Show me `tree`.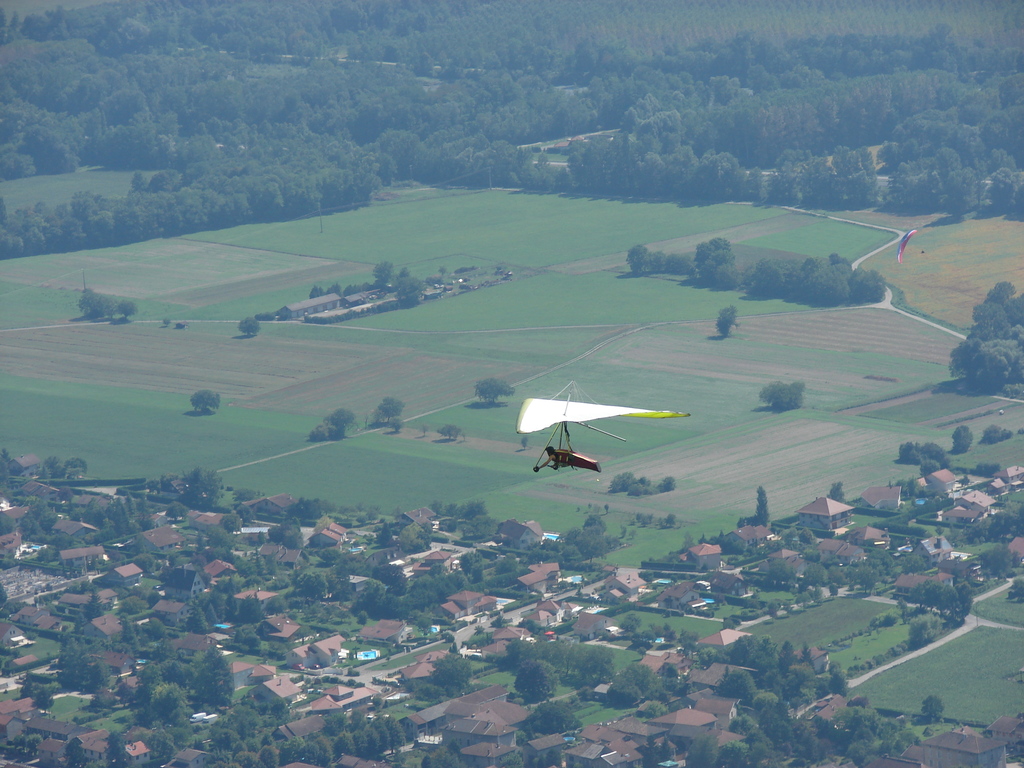
`tree` is here: l=953, t=426, r=972, b=452.
